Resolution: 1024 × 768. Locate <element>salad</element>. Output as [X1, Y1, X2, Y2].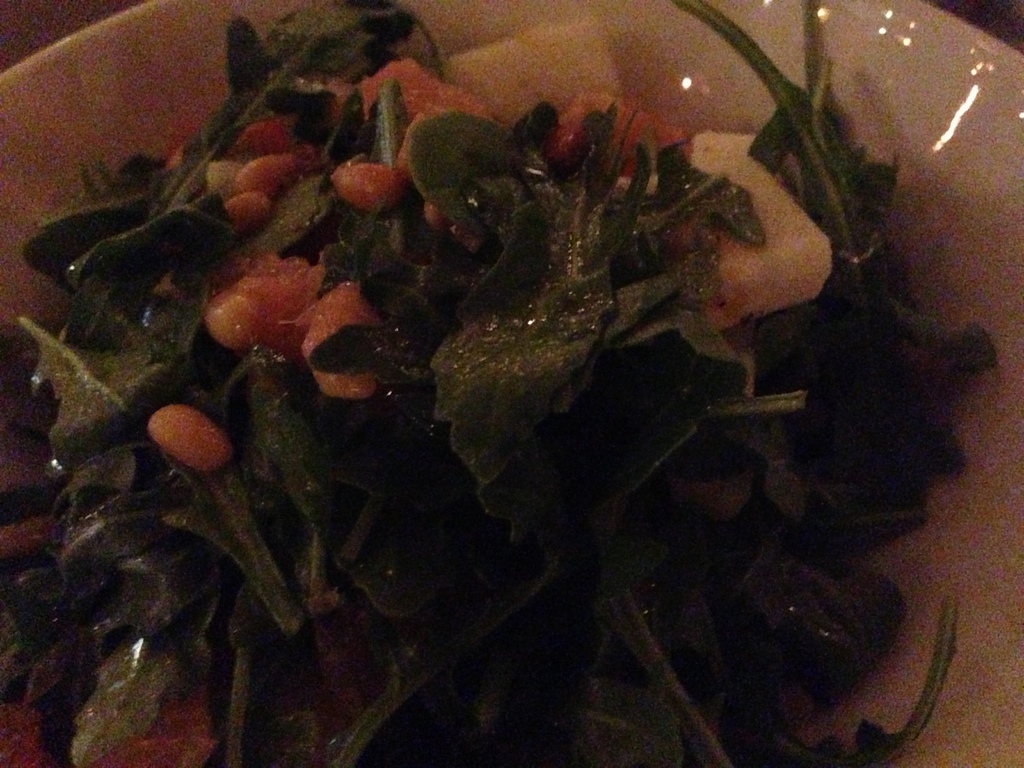
[0, 0, 1010, 767].
